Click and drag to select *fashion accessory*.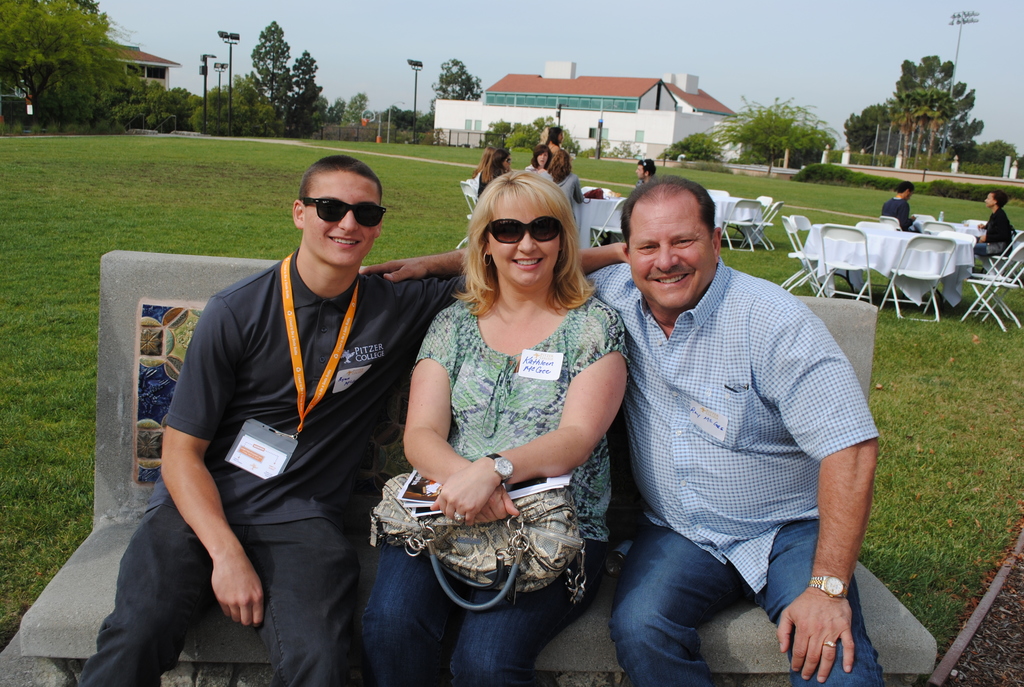
Selection: l=807, t=573, r=854, b=601.
